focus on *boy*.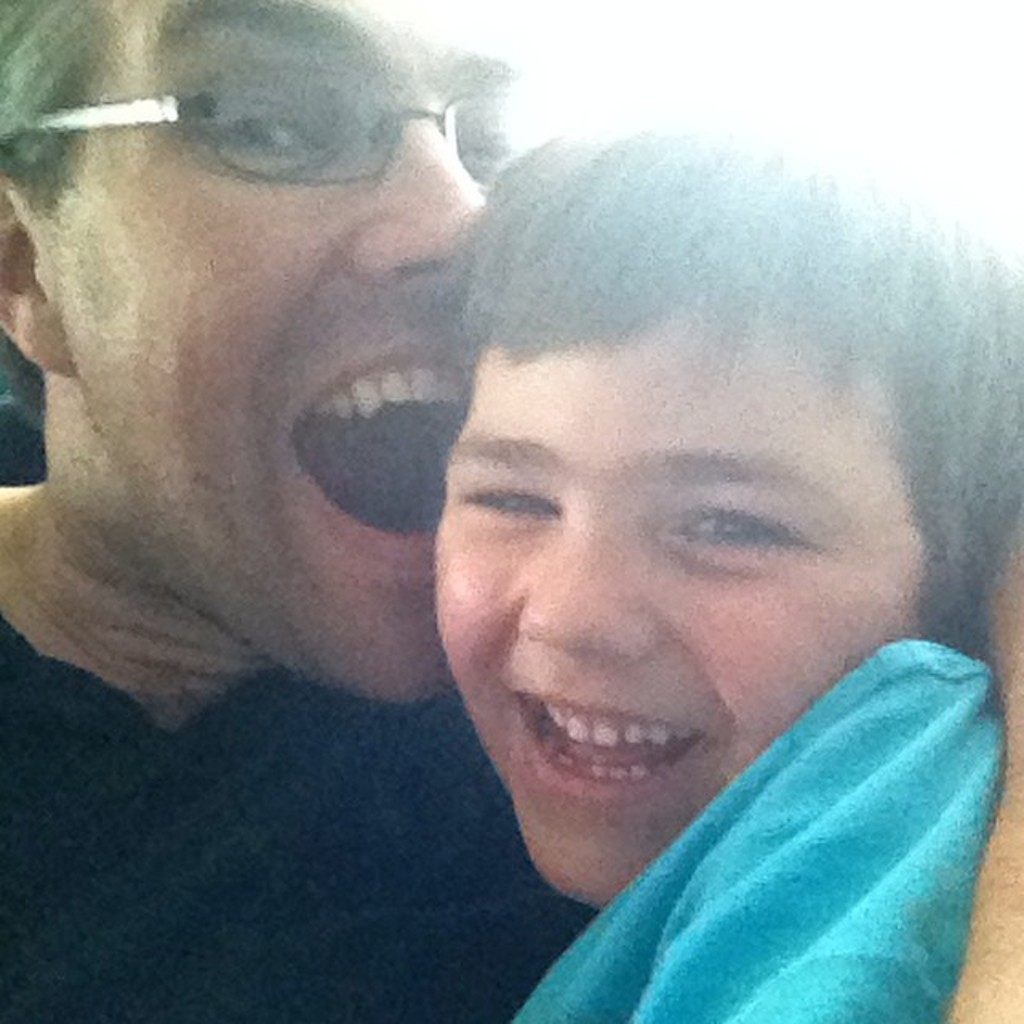
Focused at left=405, top=104, right=1022, bottom=1022.
